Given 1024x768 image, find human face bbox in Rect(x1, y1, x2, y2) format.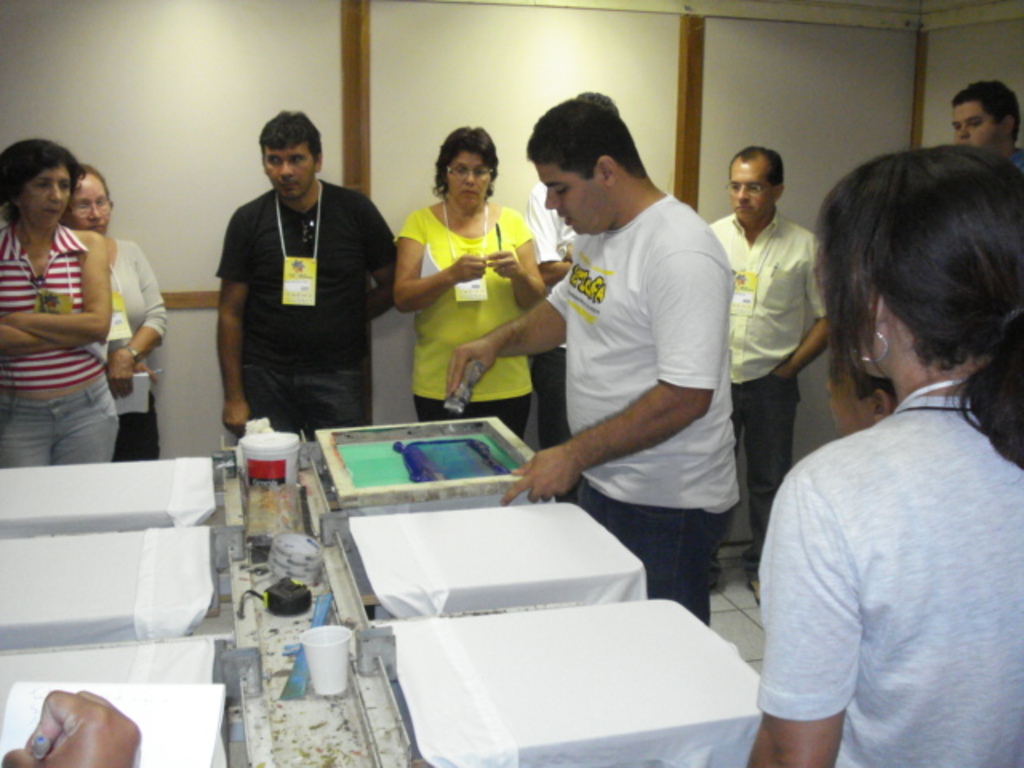
Rect(726, 165, 774, 222).
